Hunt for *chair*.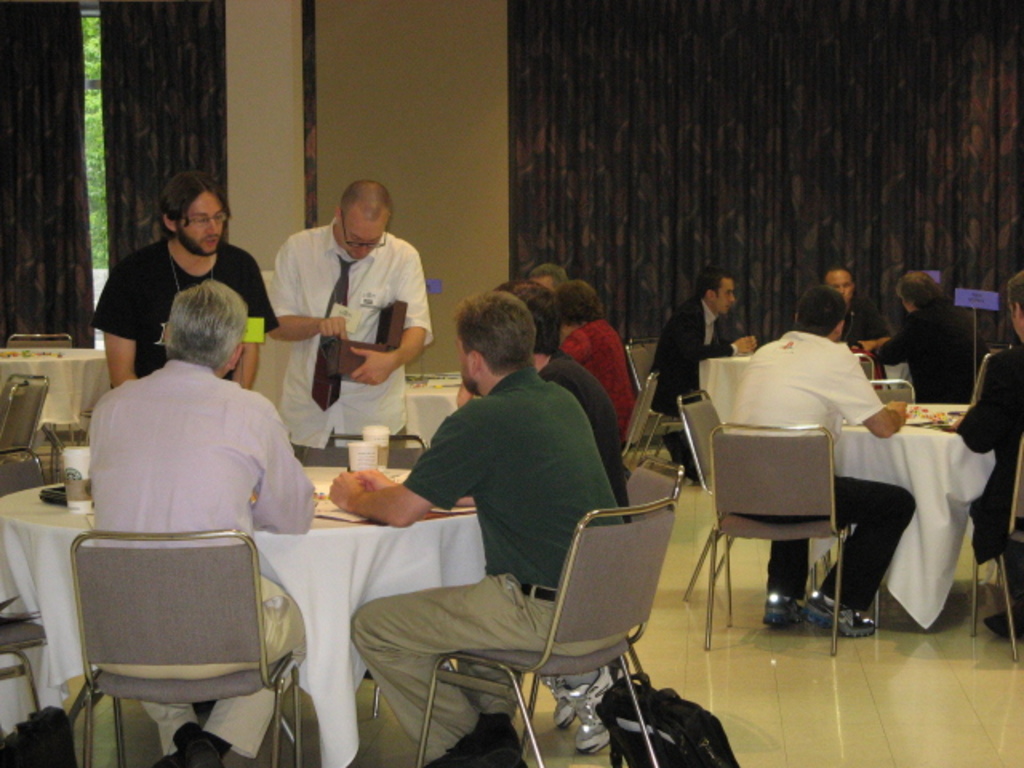
Hunted down at x1=299, y1=432, x2=430, y2=720.
